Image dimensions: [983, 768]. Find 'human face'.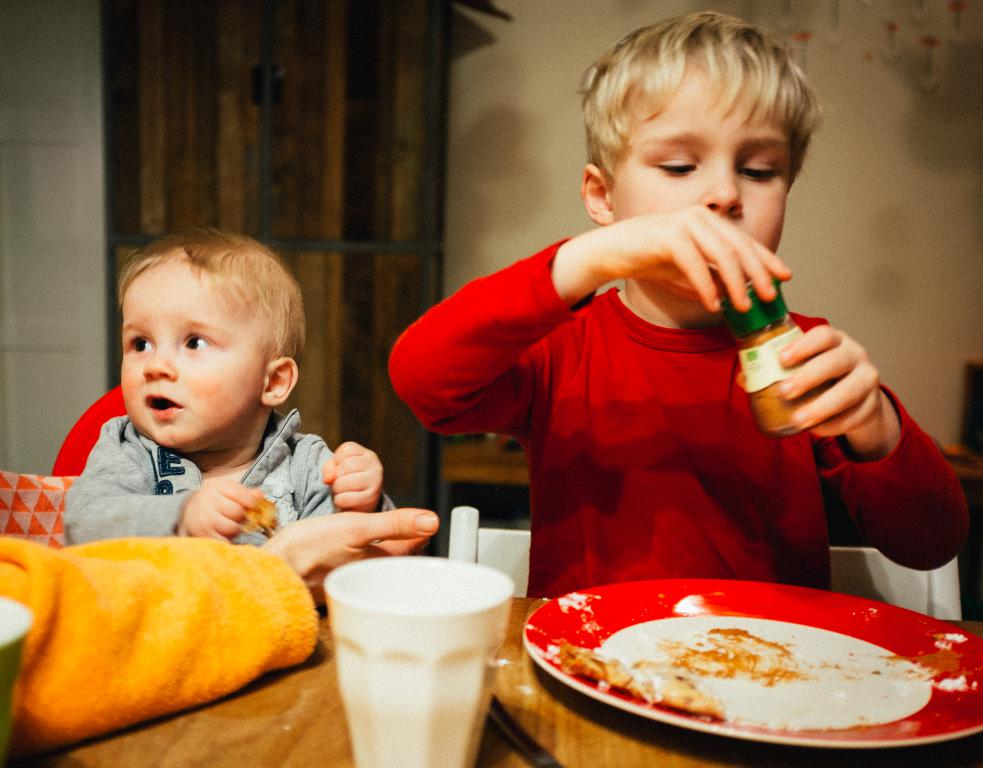
Rect(119, 258, 269, 447).
